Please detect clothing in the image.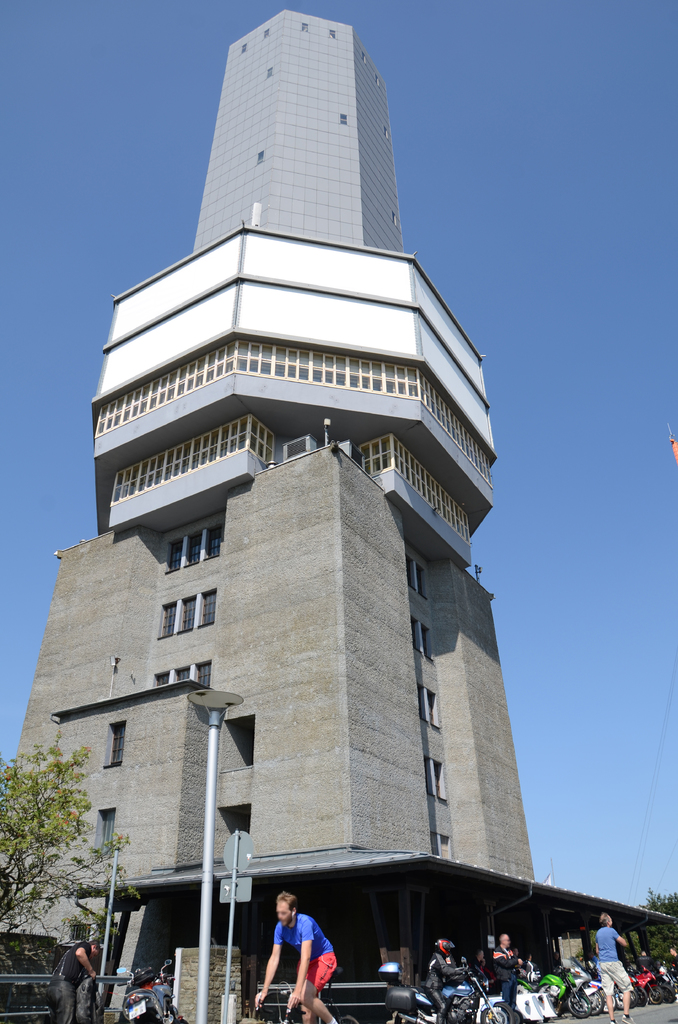
58, 929, 95, 1023.
